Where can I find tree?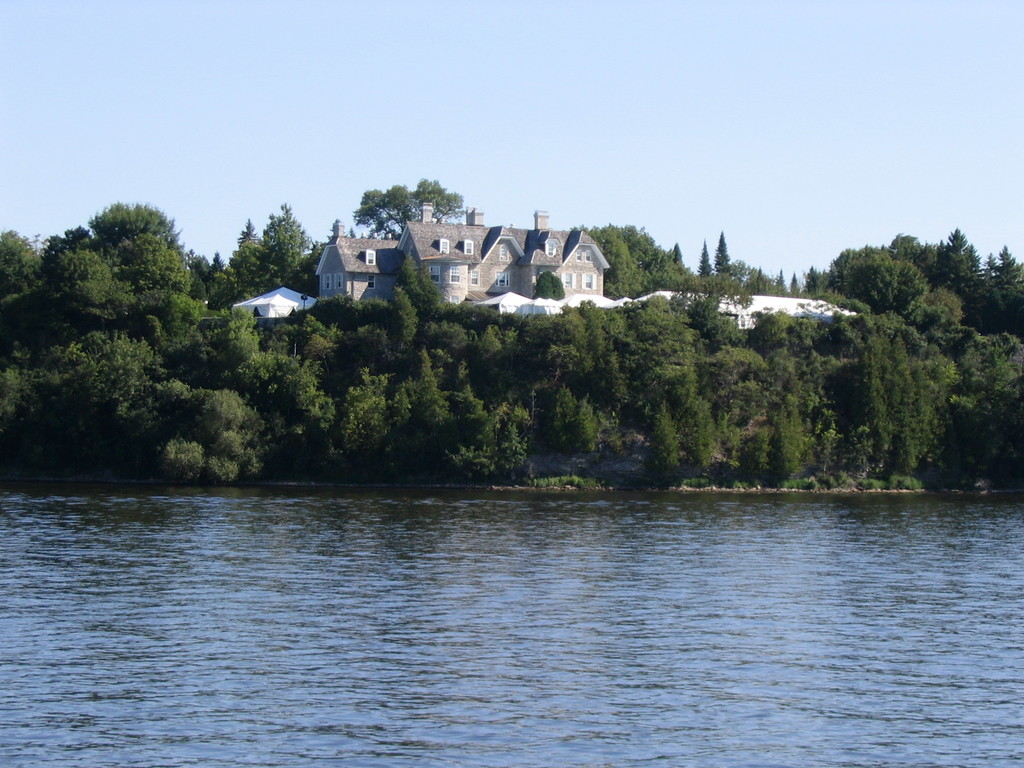
You can find it at <region>0, 198, 184, 358</region>.
